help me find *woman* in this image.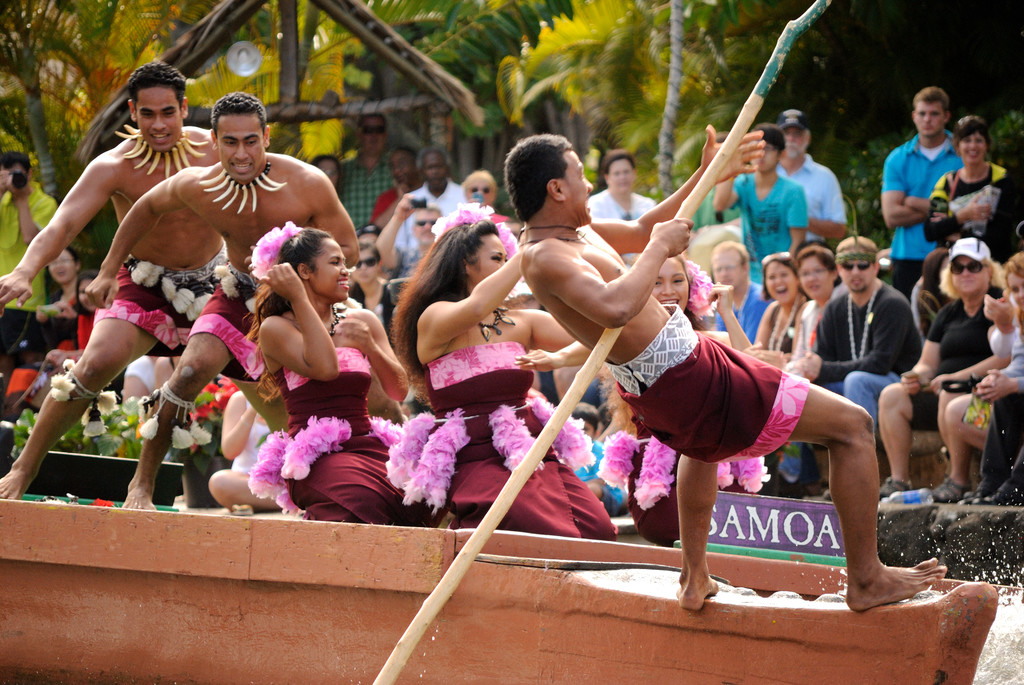
Found it: 740, 254, 808, 372.
